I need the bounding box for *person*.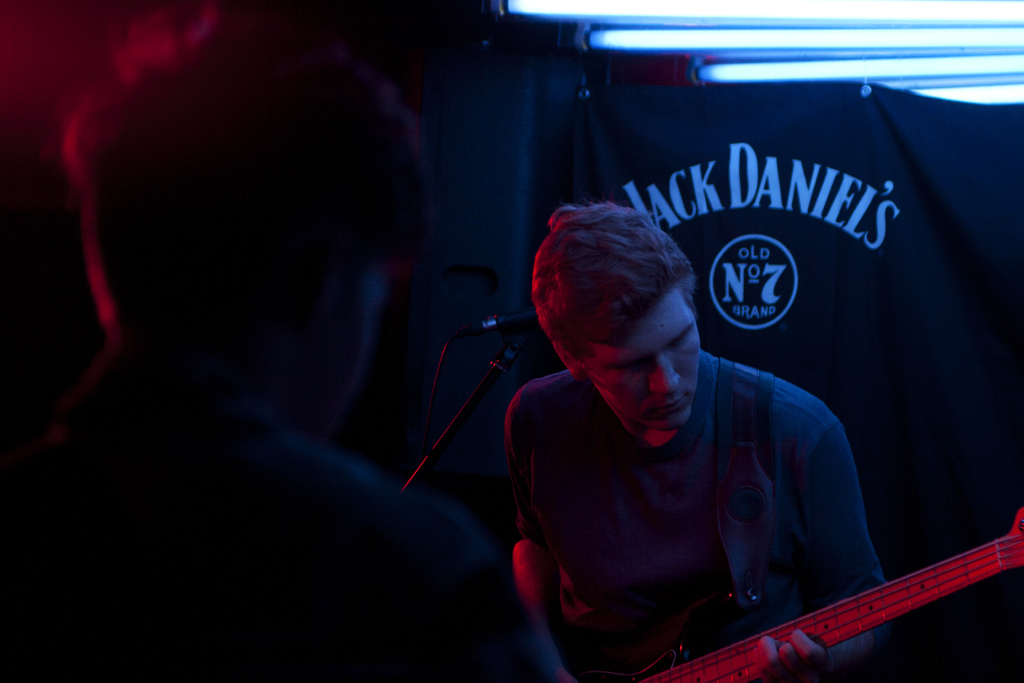
Here it is: 0, 0, 575, 682.
